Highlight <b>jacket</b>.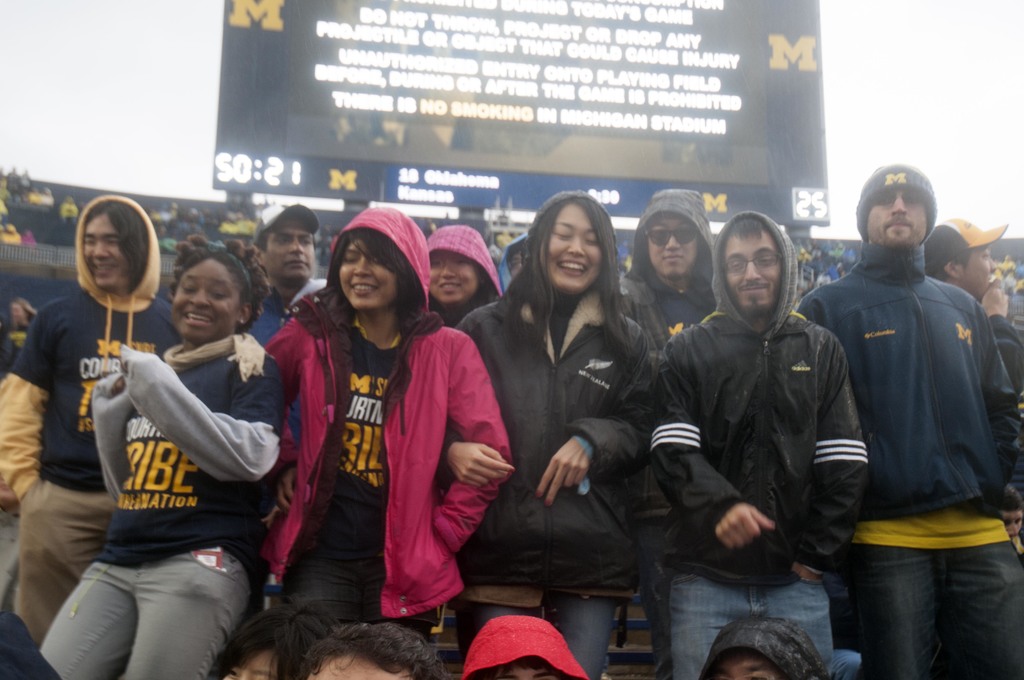
Highlighted region: [left=261, top=254, right=511, bottom=623].
